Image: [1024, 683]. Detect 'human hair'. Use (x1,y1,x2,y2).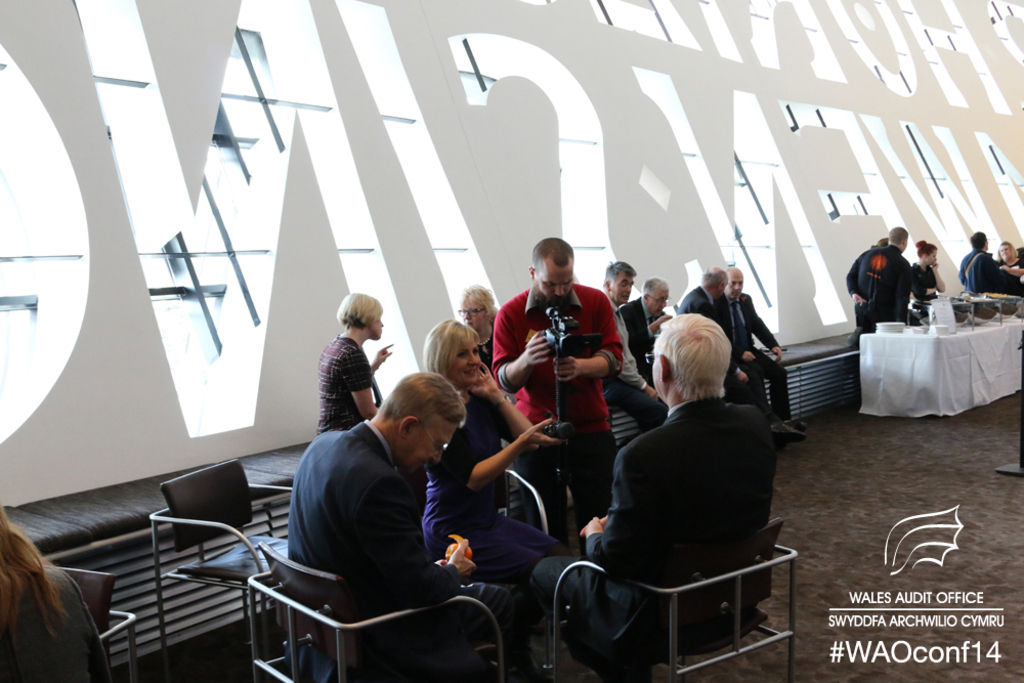
(644,273,668,298).
